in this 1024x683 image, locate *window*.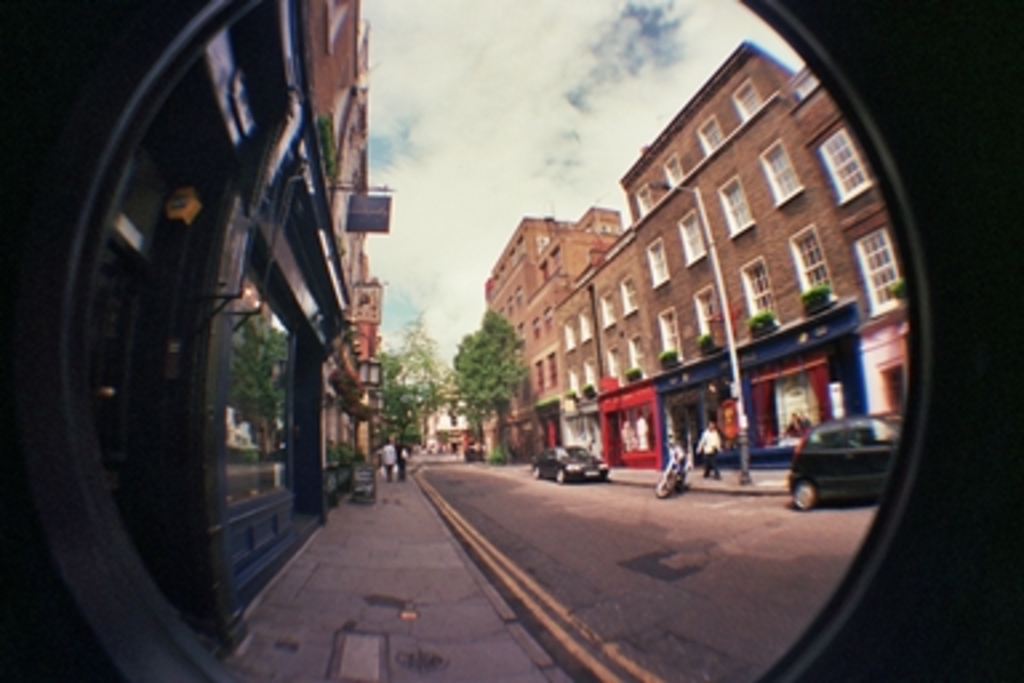
Bounding box: <box>739,253,768,328</box>.
